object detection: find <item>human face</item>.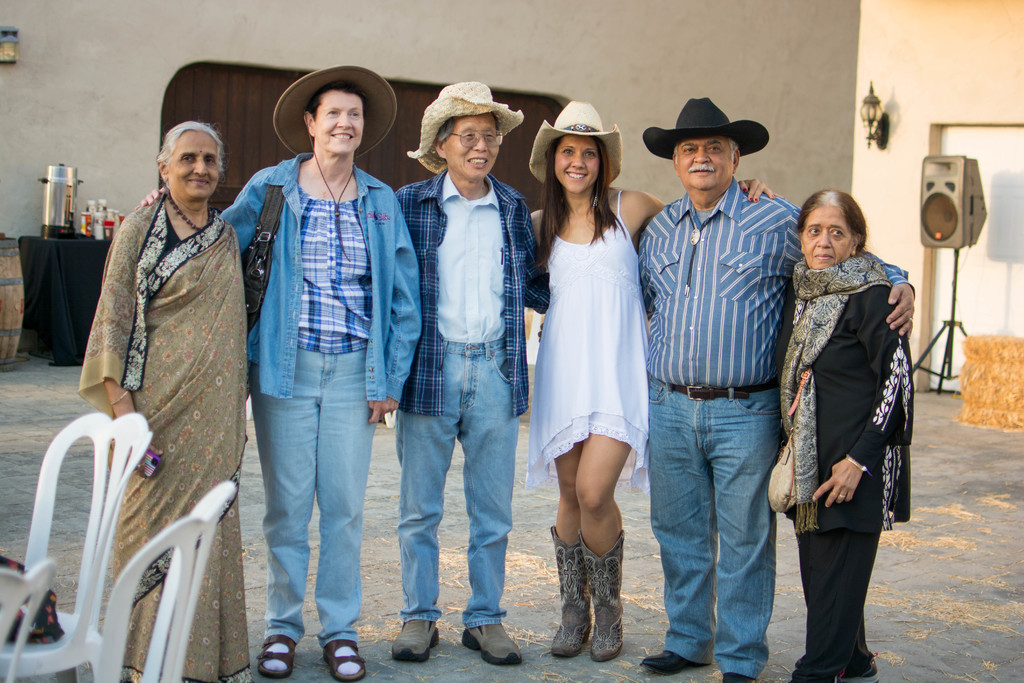
l=670, t=139, r=734, b=190.
